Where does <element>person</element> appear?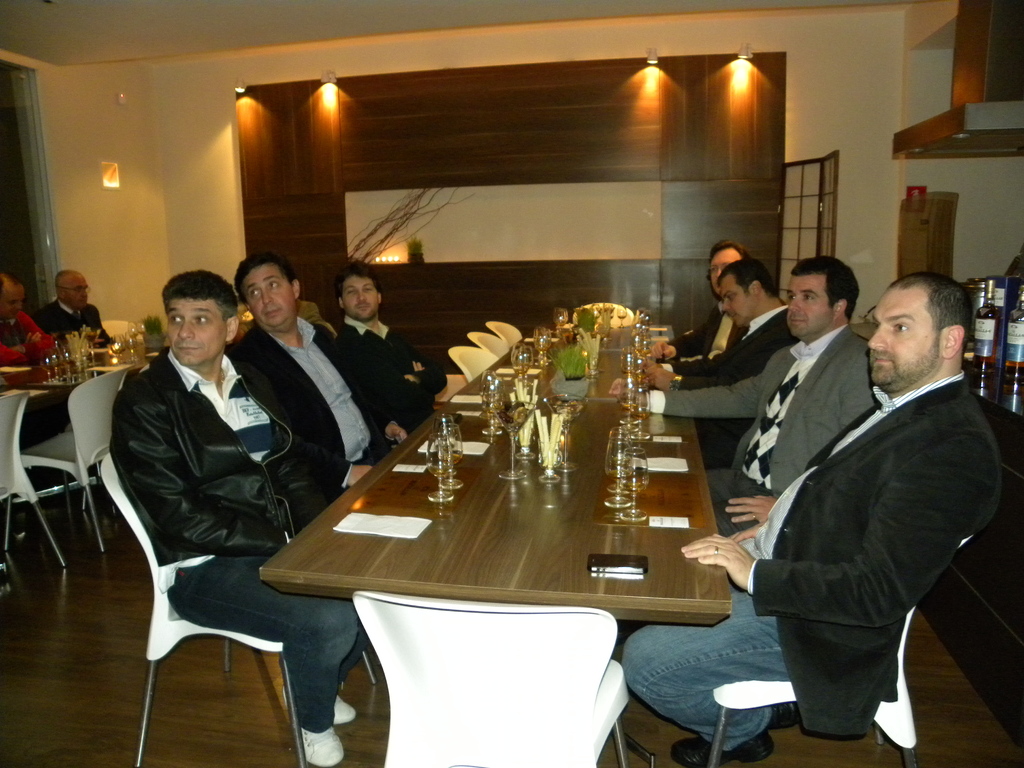
Appears at rect(657, 237, 747, 364).
